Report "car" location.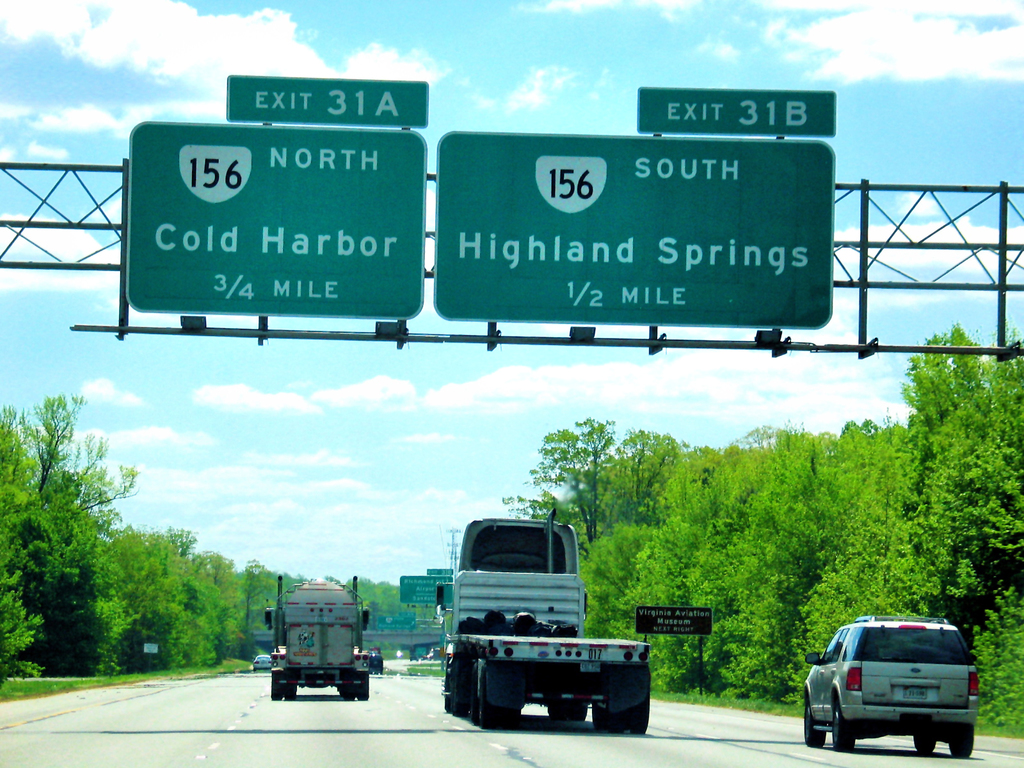
Report: bbox=[251, 654, 272, 673].
